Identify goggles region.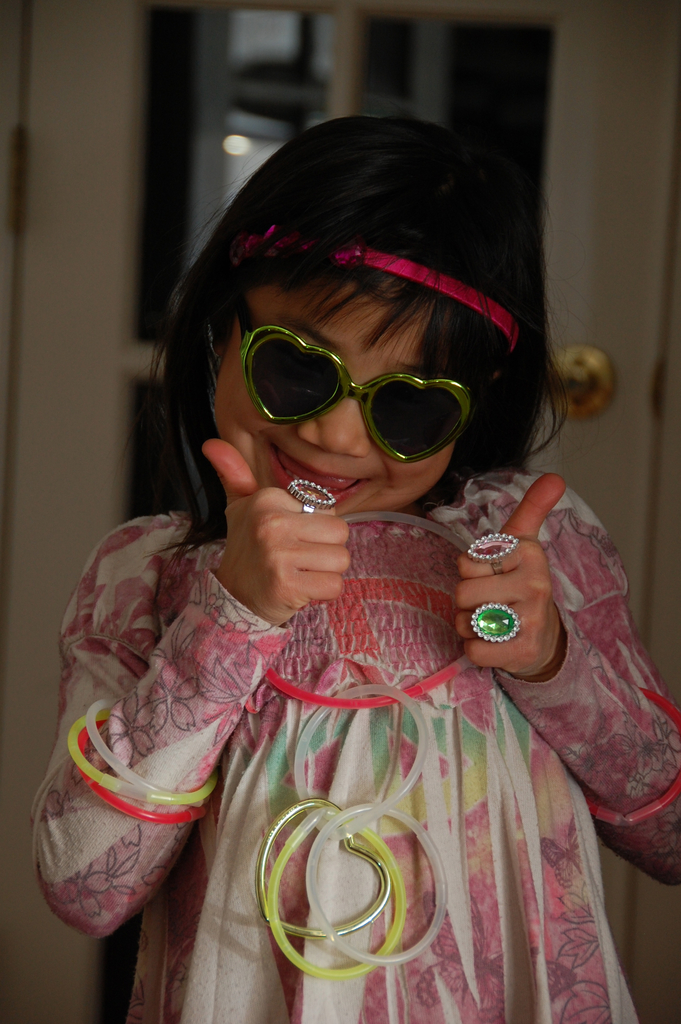
Region: BBox(235, 285, 475, 477).
